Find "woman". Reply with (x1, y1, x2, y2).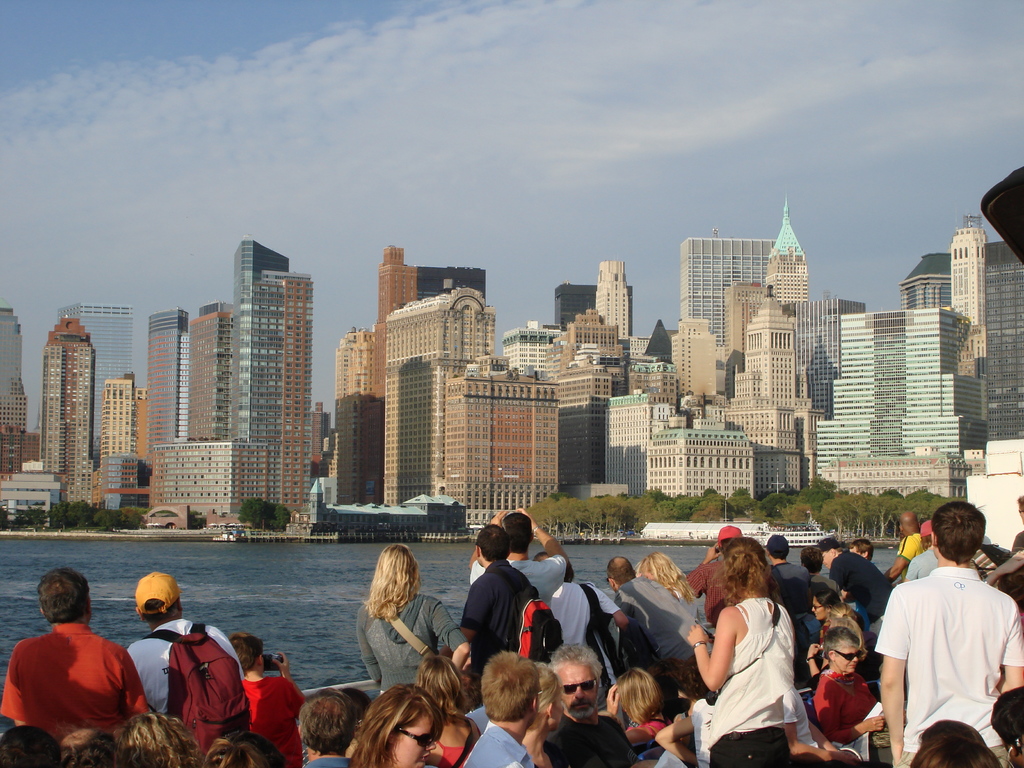
(356, 545, 468, 693).
